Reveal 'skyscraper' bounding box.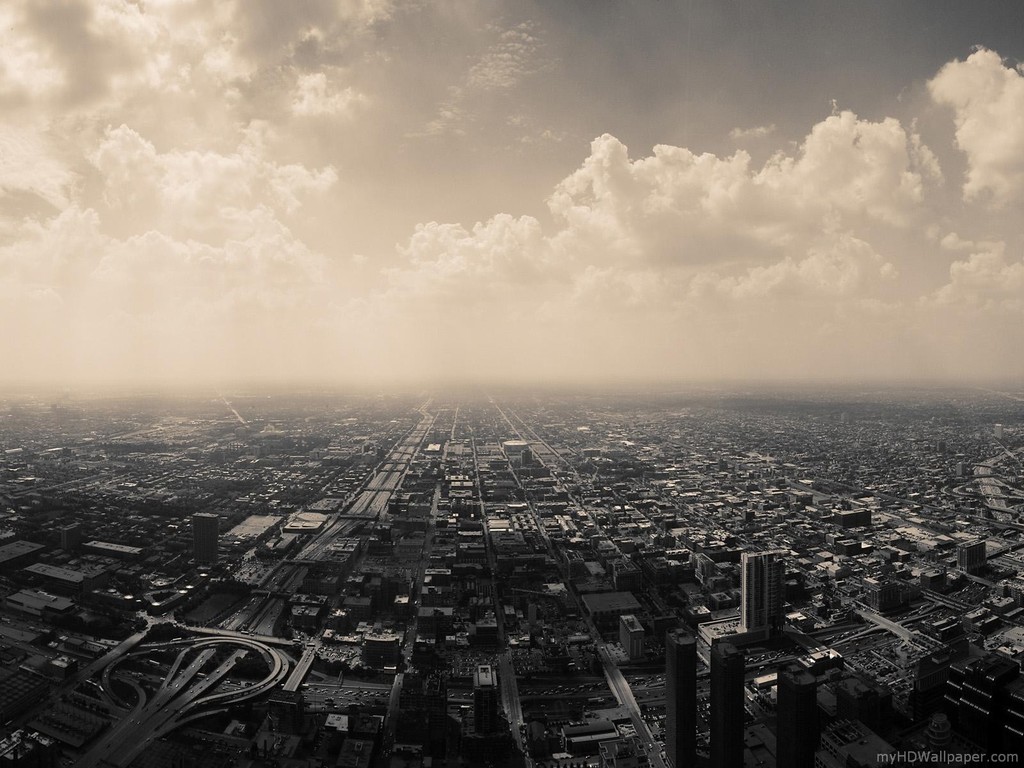
Revealed: x1=740 y1=547 x2=790 y2=641.
